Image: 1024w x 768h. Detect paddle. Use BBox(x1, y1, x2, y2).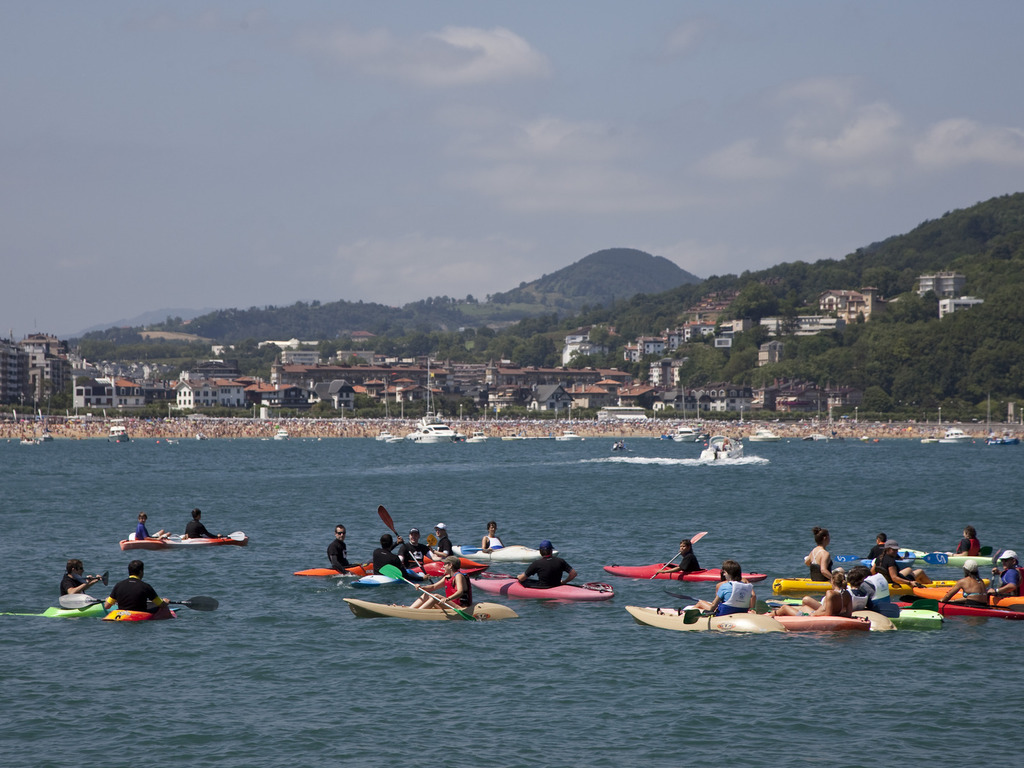
BBox(665, 590, 712, 605).
